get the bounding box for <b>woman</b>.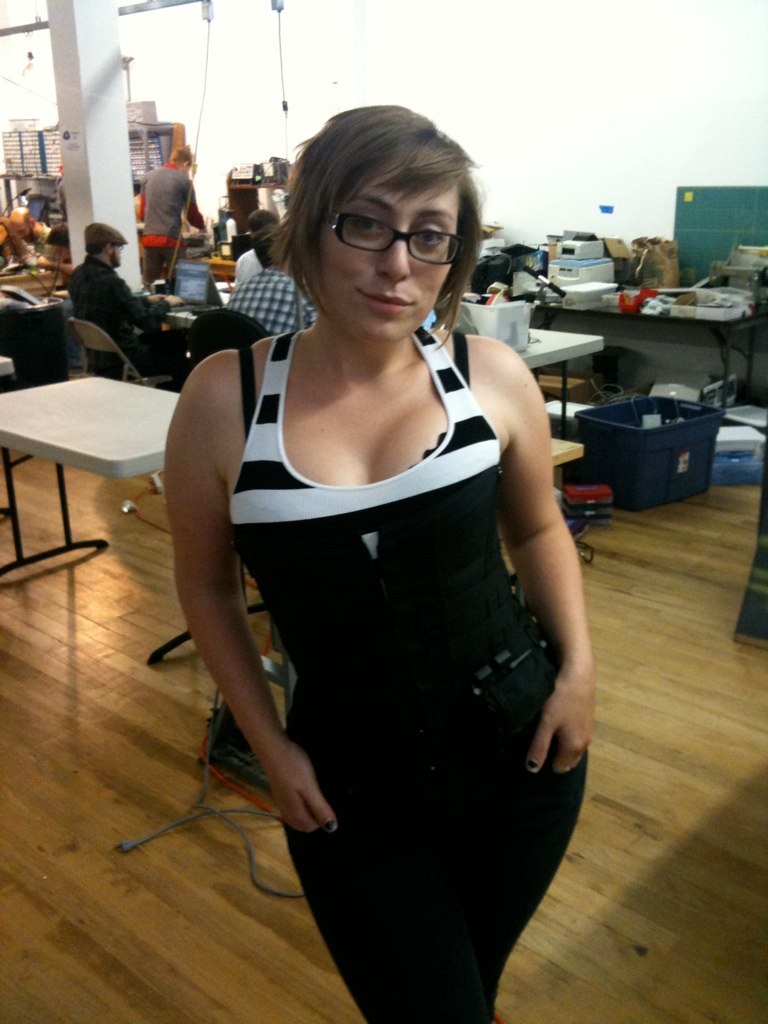
region(138, 54, 610, 965).
